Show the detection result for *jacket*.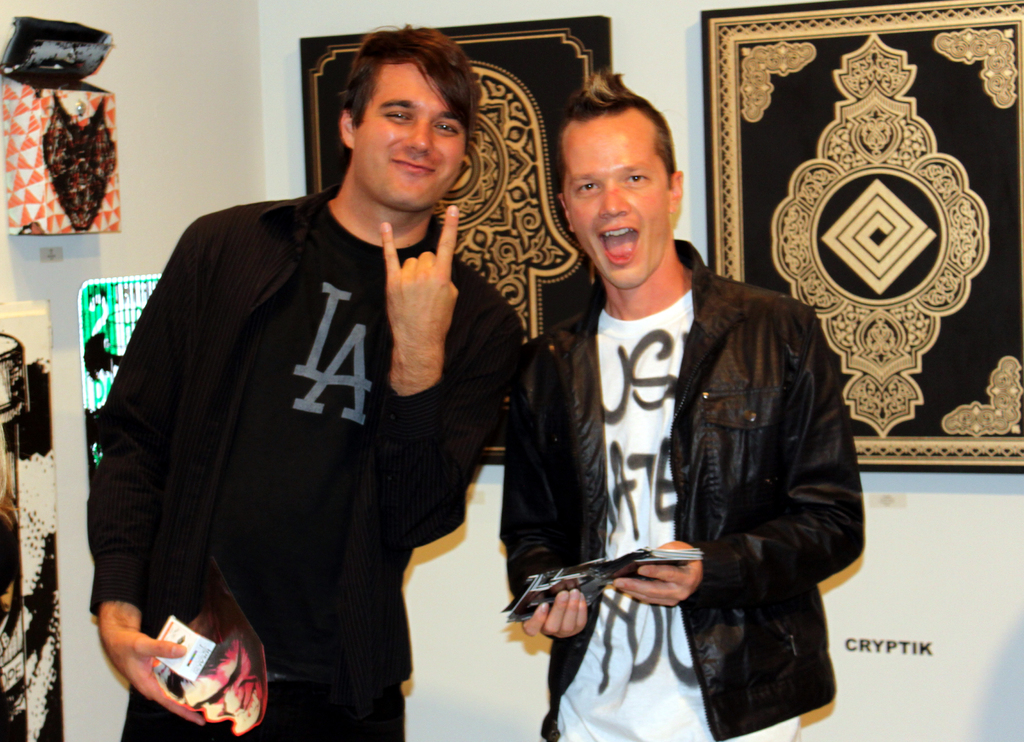
[x1=499, y1=239, x2=862, y2=741].
